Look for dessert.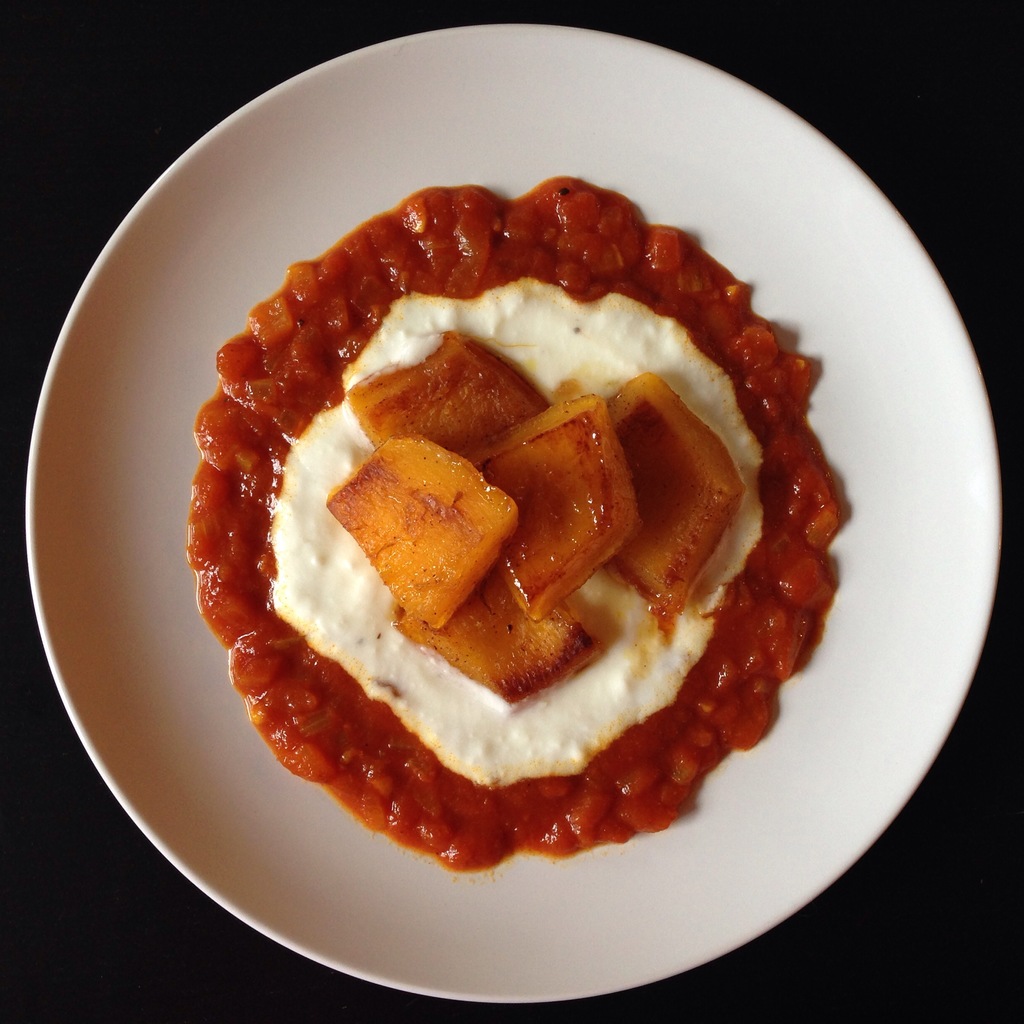
Found: [319, 432, 529, 635].
